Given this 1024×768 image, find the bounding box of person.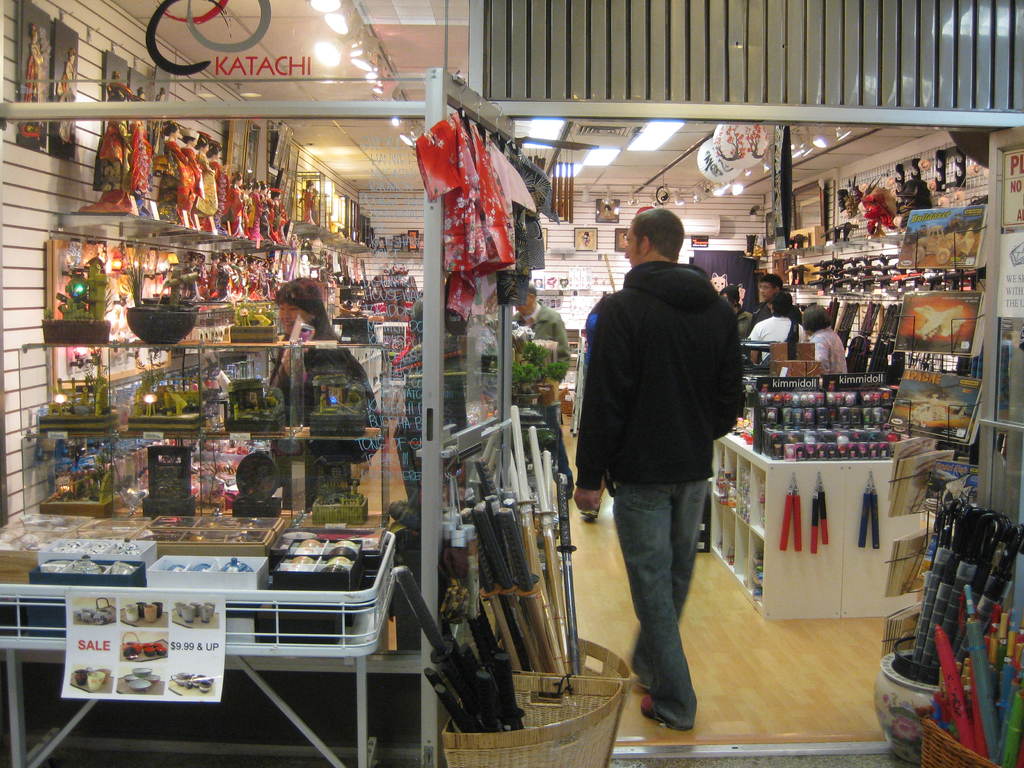
512, 282, 570, 498.
